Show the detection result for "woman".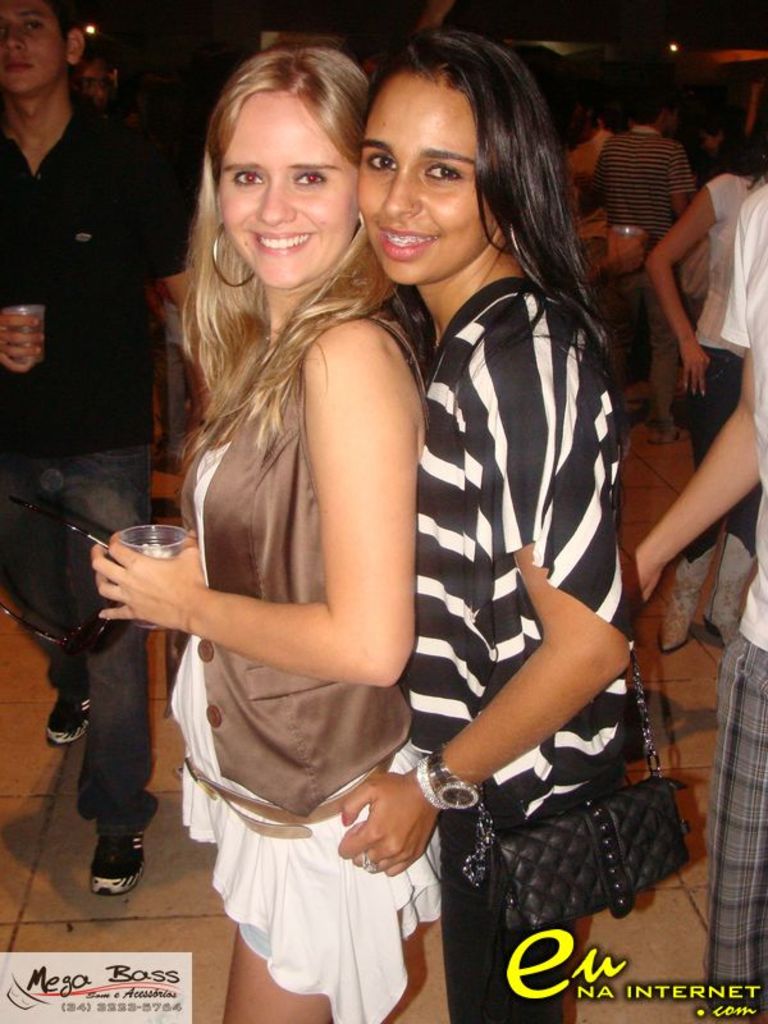
box(643, 81, 767, 657).
